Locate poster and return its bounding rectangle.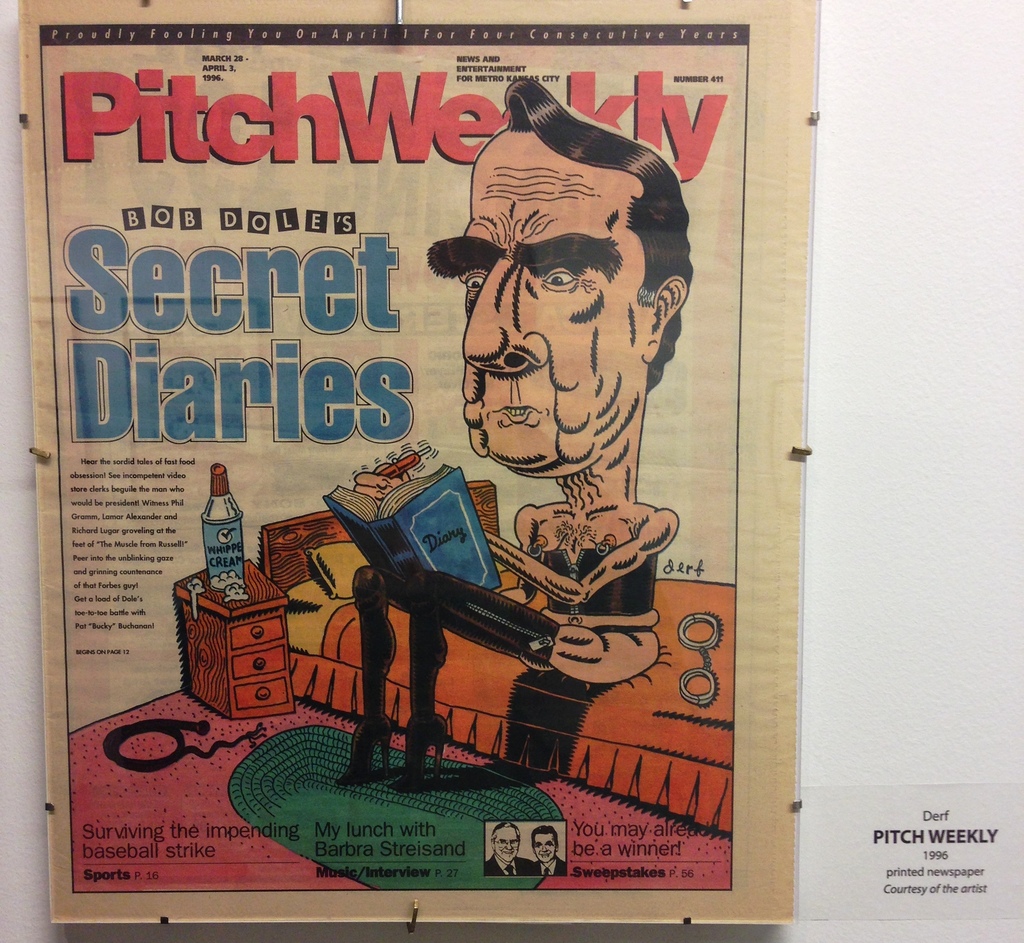
{"left": 0, "top": 0, "right": 805, "bottom": 942}.
